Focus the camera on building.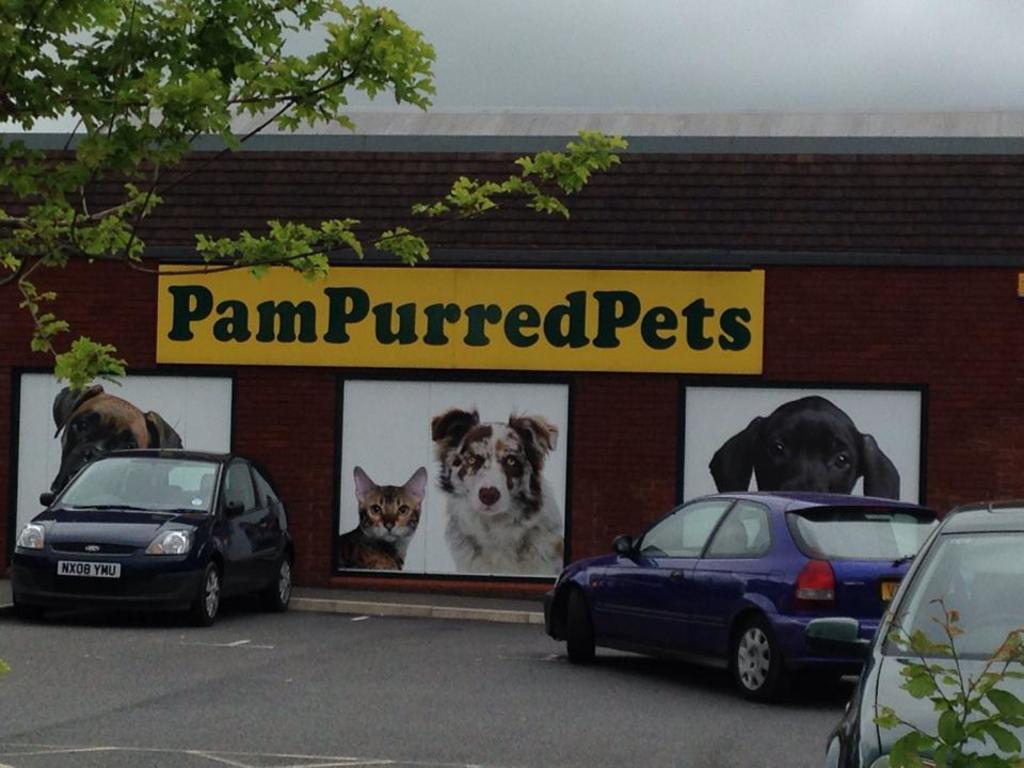
Focus region: BBox(0, 0, 1023, 601).
